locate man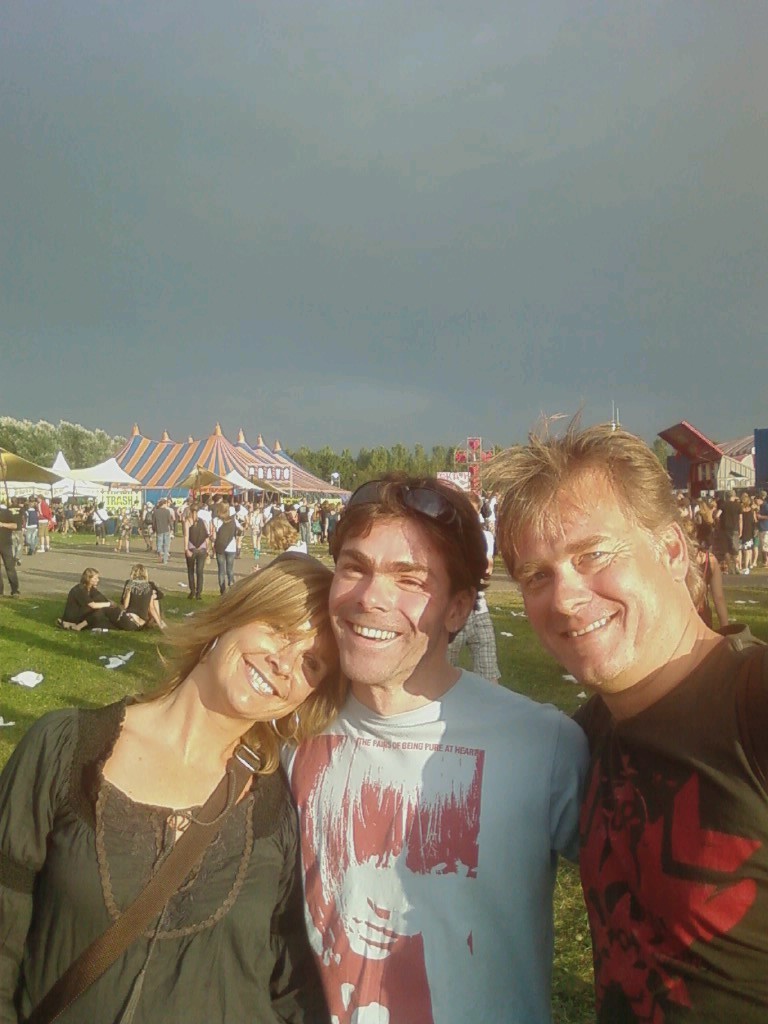
{"x1": 93, "y1": 501, "x2": 107, "y2": 546}
